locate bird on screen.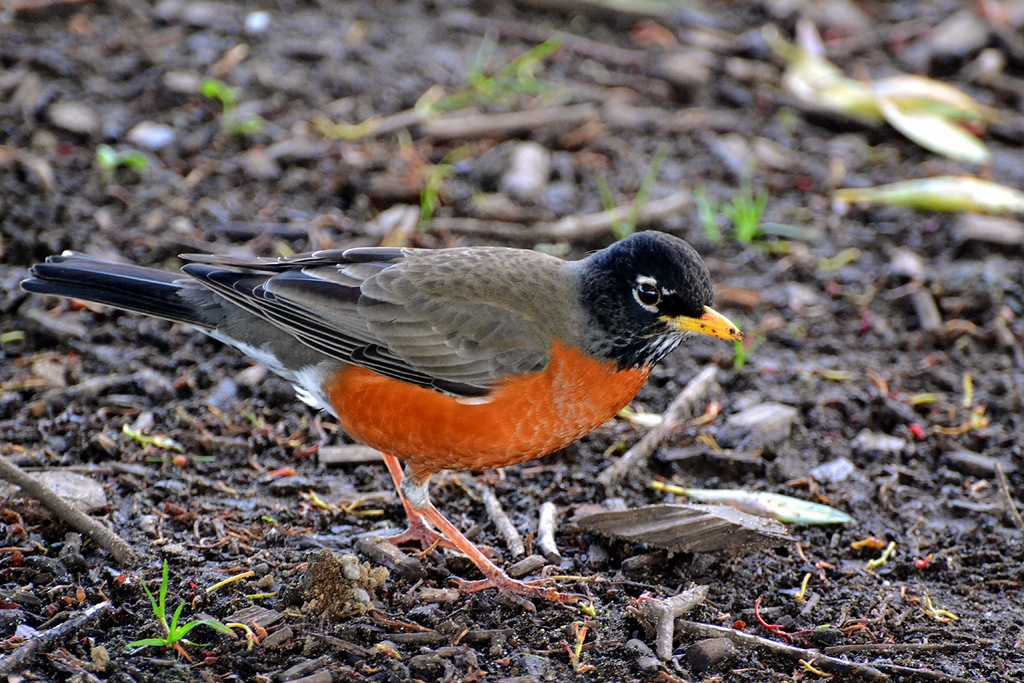
On screen at detection(1, 229, 760, 568).
